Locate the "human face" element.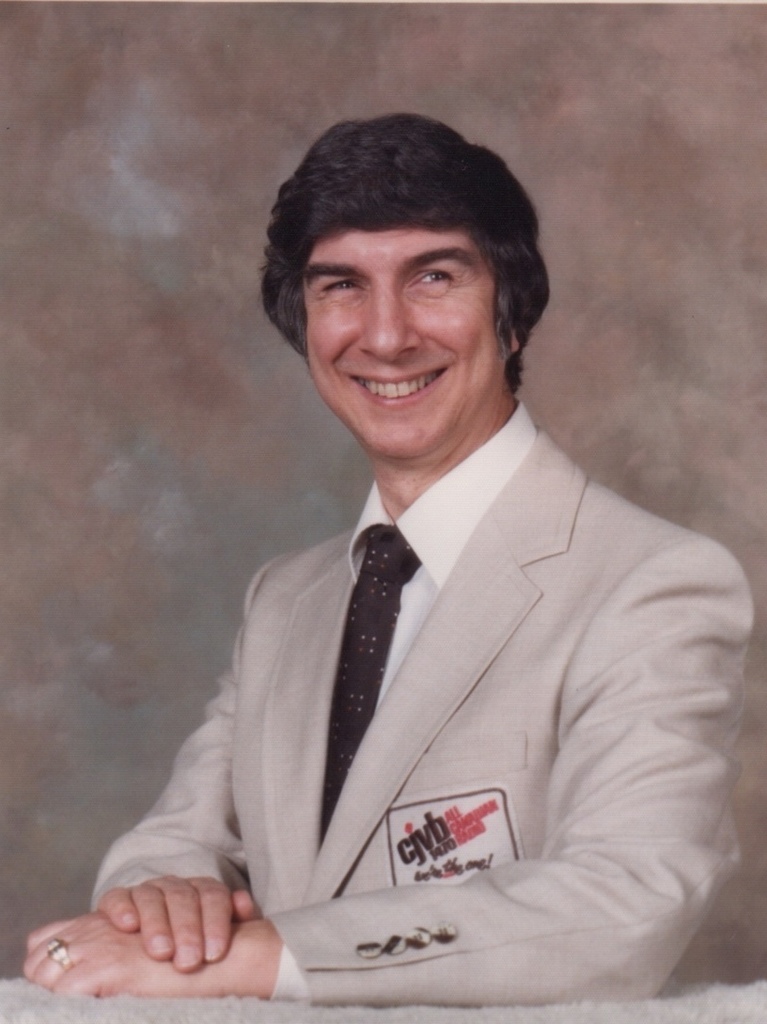
Element bbox: locate(301, 224, 495, 461).
